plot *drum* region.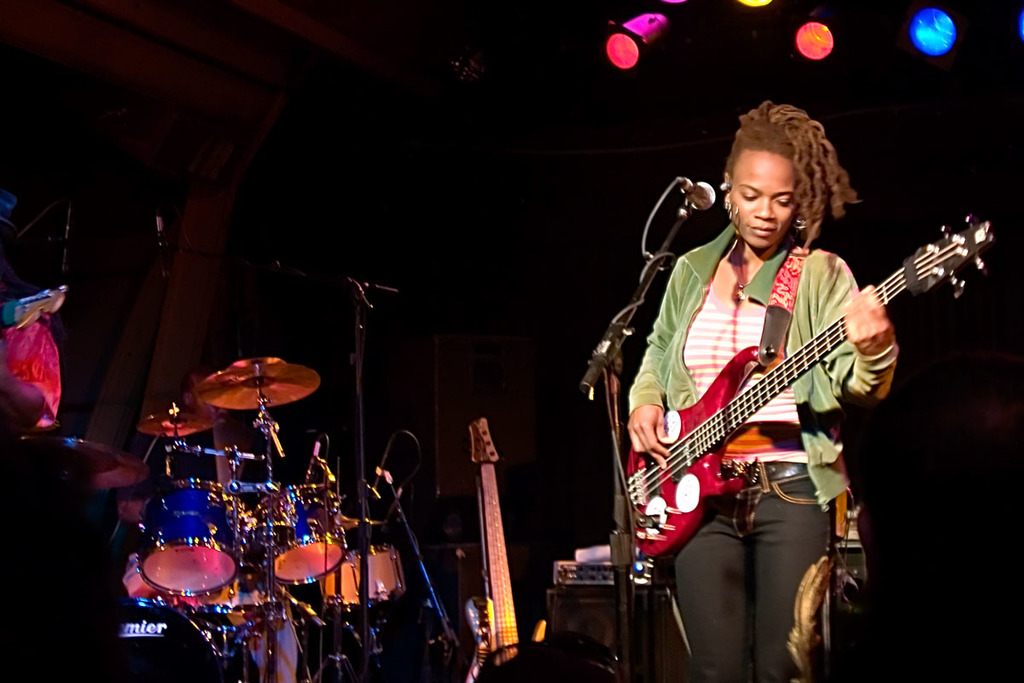
Plotted at [253, 486, 344, 585].
